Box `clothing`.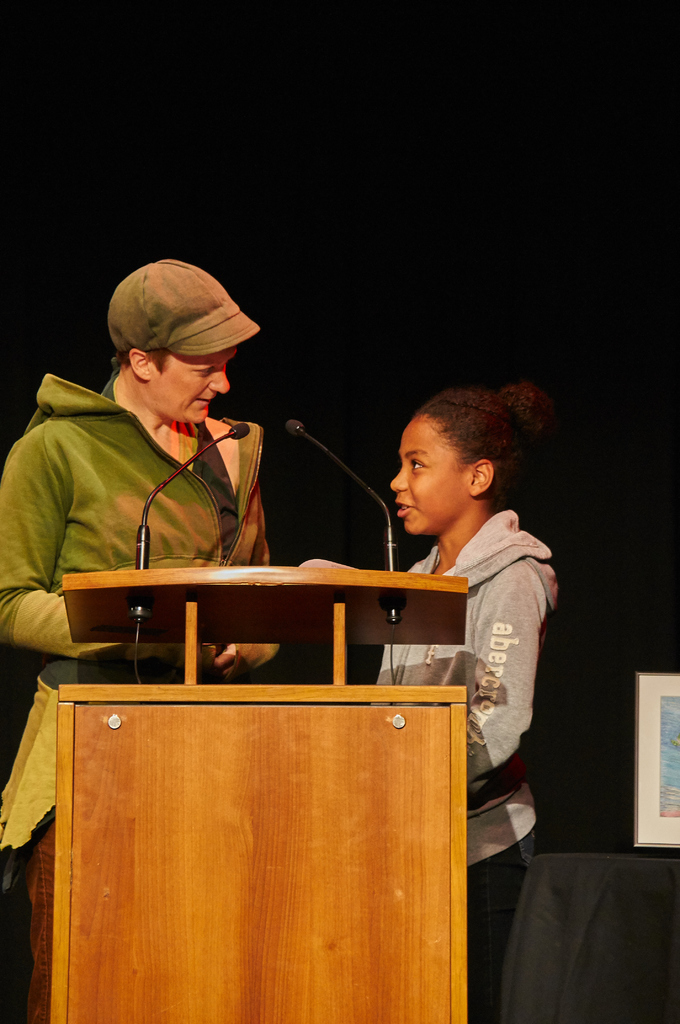
detection(358, 509, 570, 1018).
